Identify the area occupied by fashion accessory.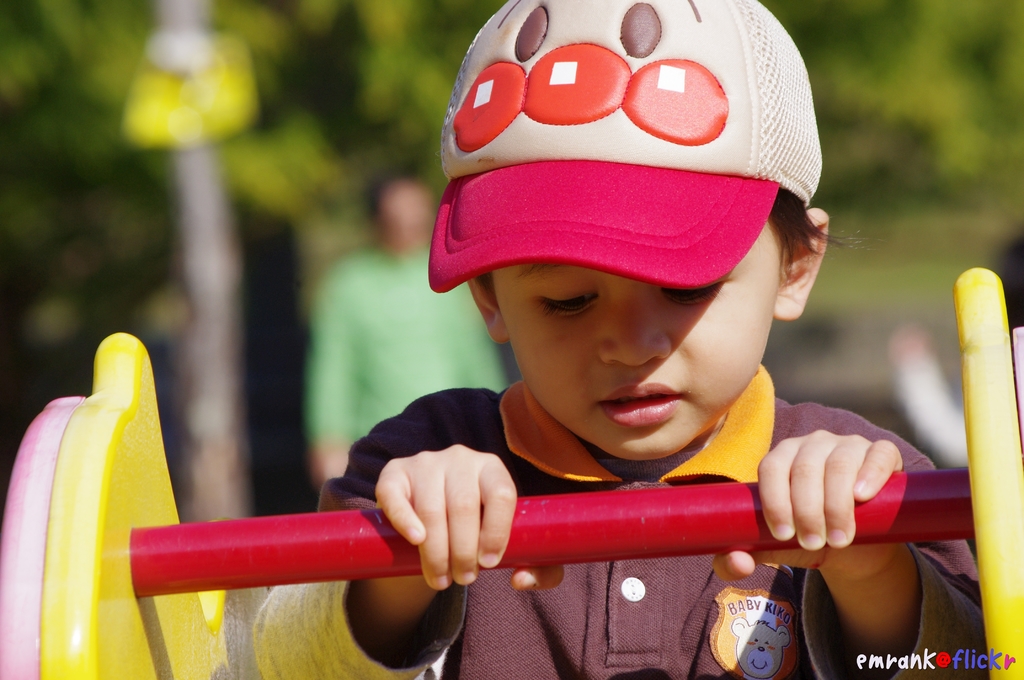
Area: (left=429, top=0, right=824, bottom=298).
